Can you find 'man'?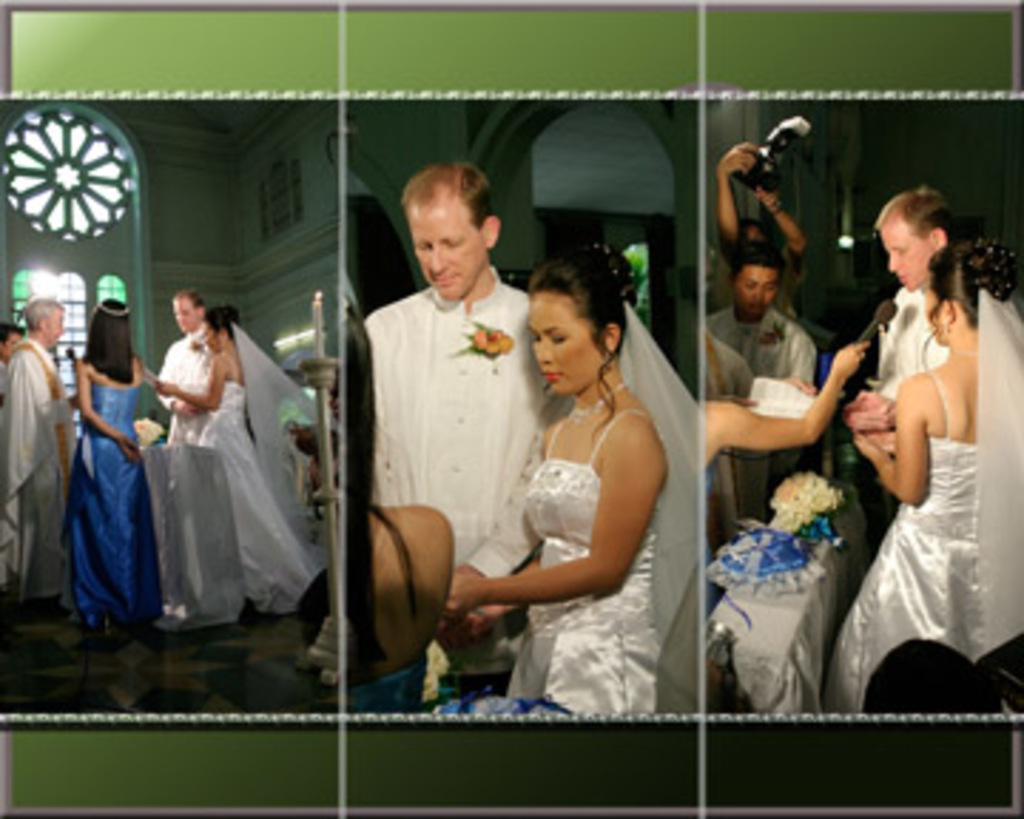
Yes, bounding box: rect(708, 247, 822, 546).
